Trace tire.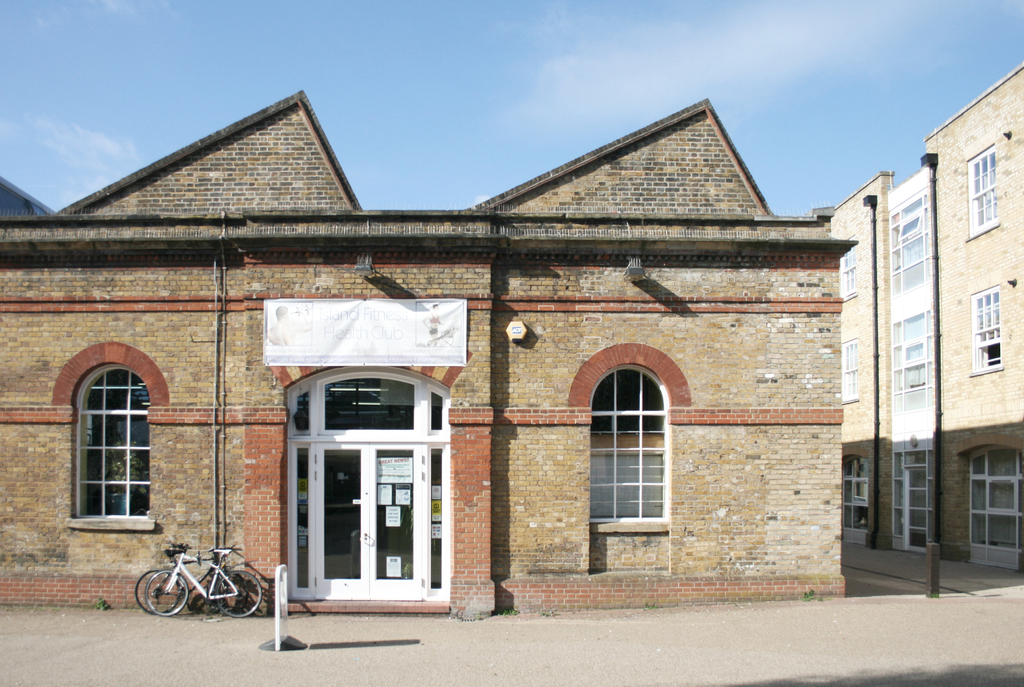
Traced to pyautogui.locateOnScreen(212, 572, 250, 615).
